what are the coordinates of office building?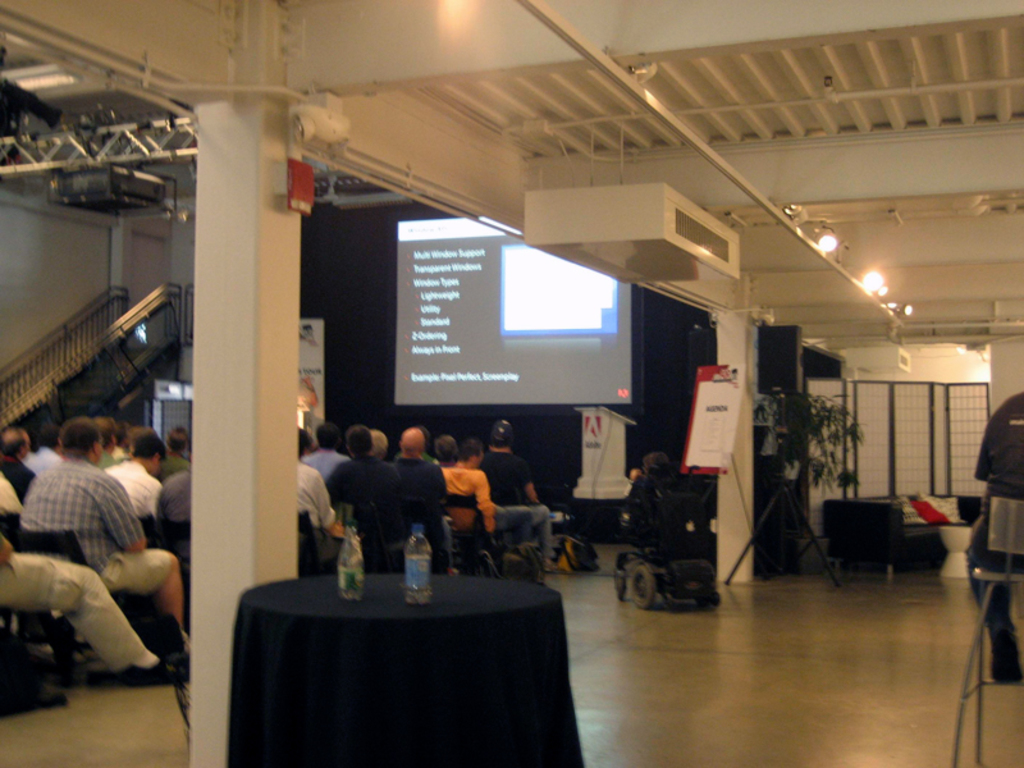
0,0,1023,767.
